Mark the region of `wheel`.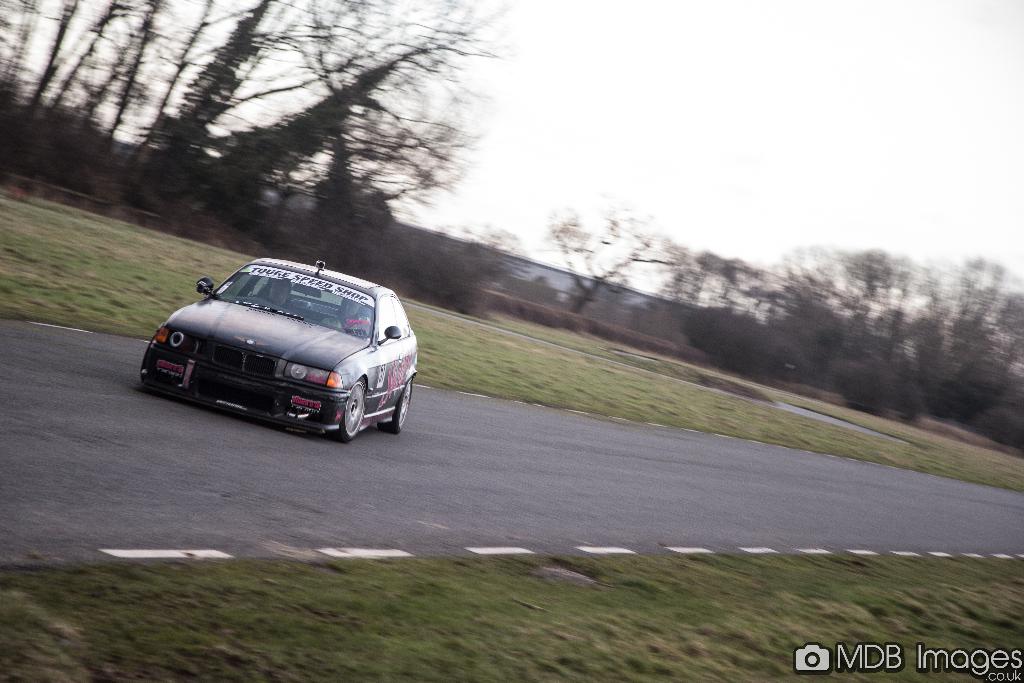
Region: x1=326 y1=372 x2=369 y2=443.
